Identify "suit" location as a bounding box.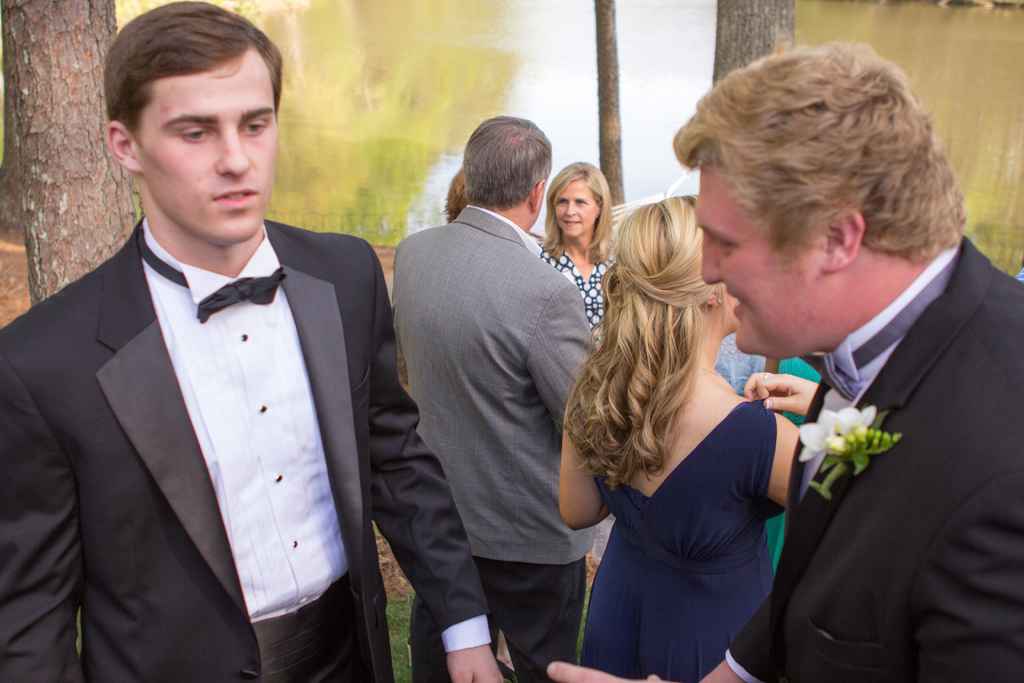
x1=392, y1=204, x2=599, y2=682.
